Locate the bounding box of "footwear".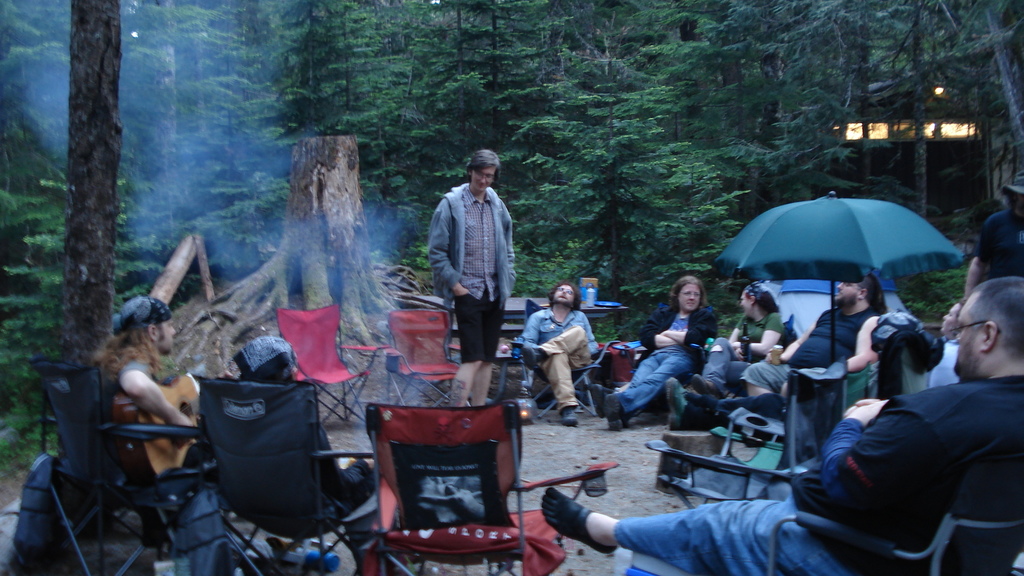
Bounding box: 562,406,578,427.
